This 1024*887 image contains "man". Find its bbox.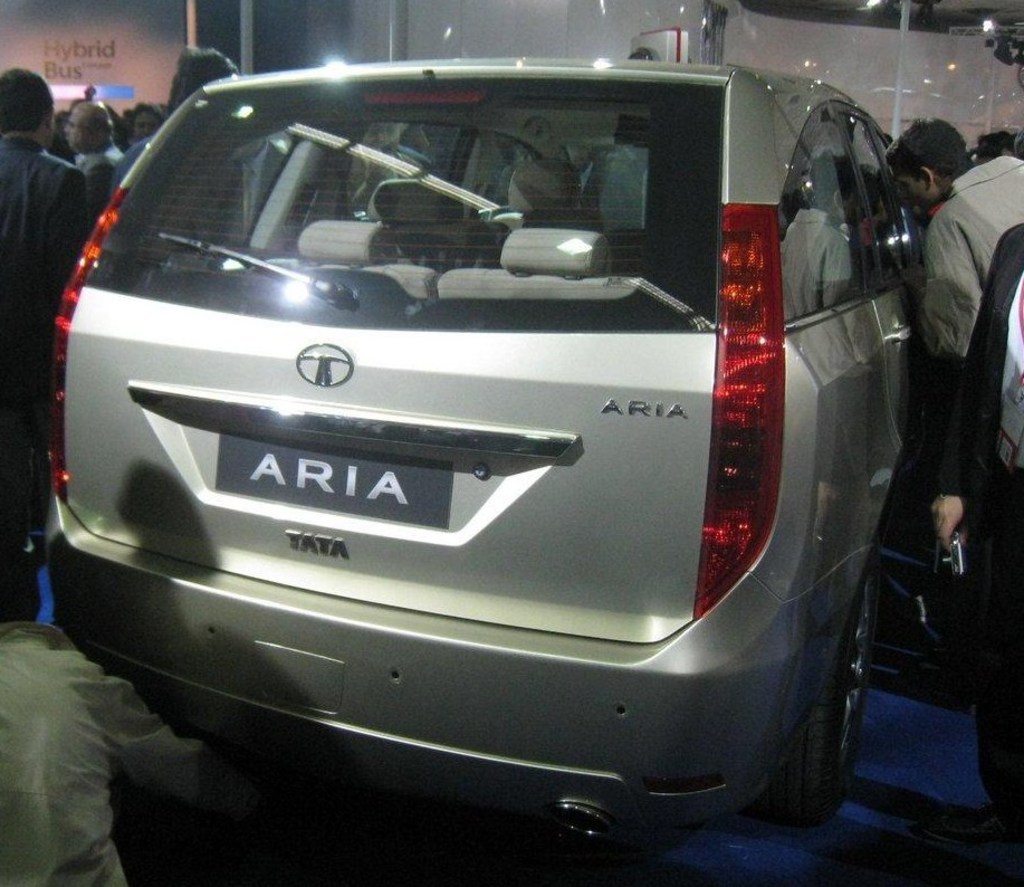
<region>0, 60, 112, 602</region>.
